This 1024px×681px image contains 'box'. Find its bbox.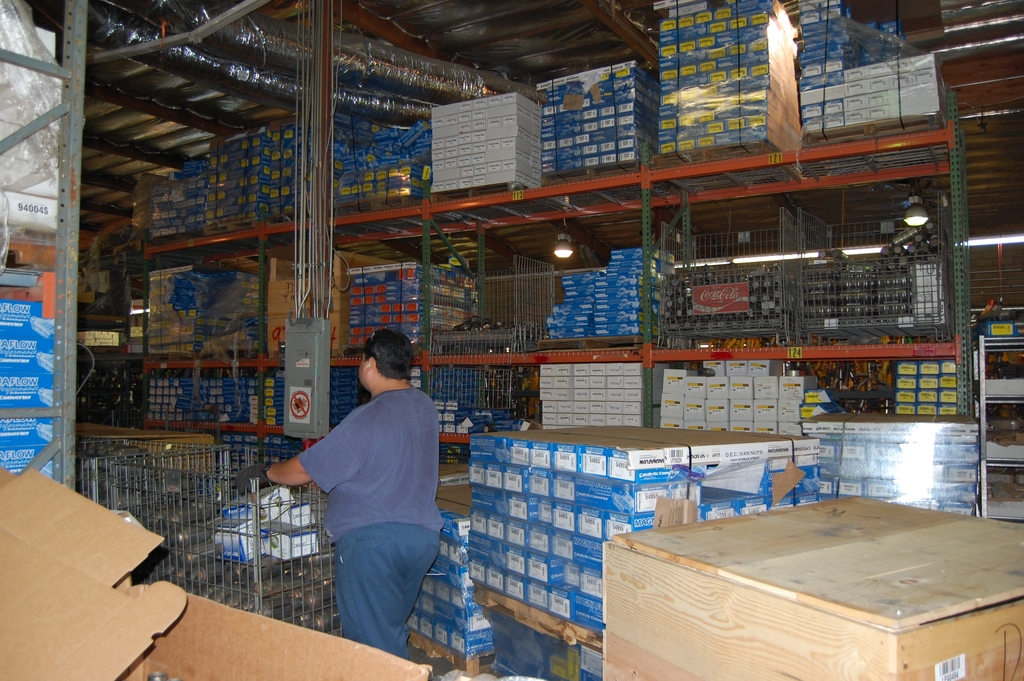
(602,495,1023,679).
